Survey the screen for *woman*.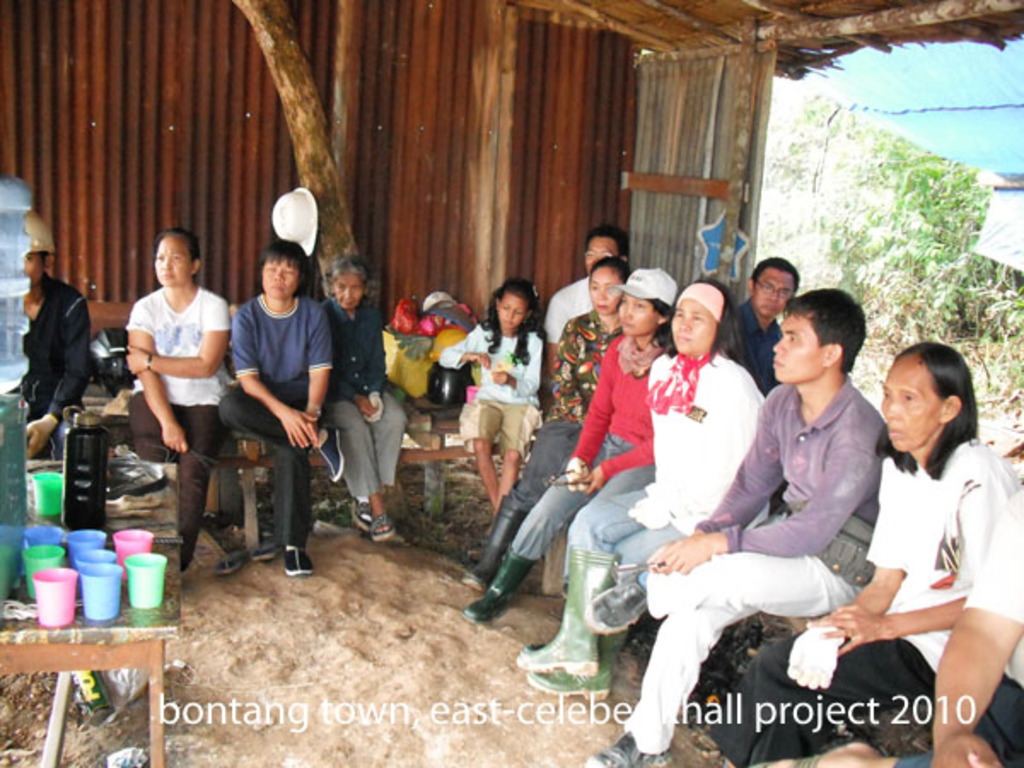
Survey found: [512,278,771,698].
